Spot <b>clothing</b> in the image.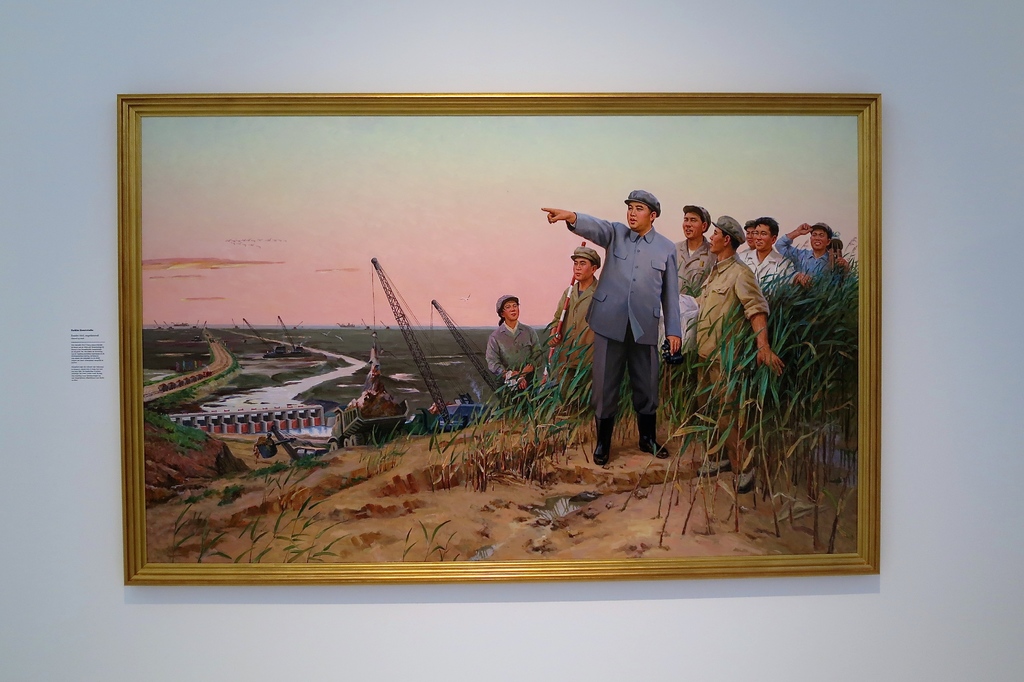
<b>clothing</b> found at Rect(572, 188, 690, 453).
